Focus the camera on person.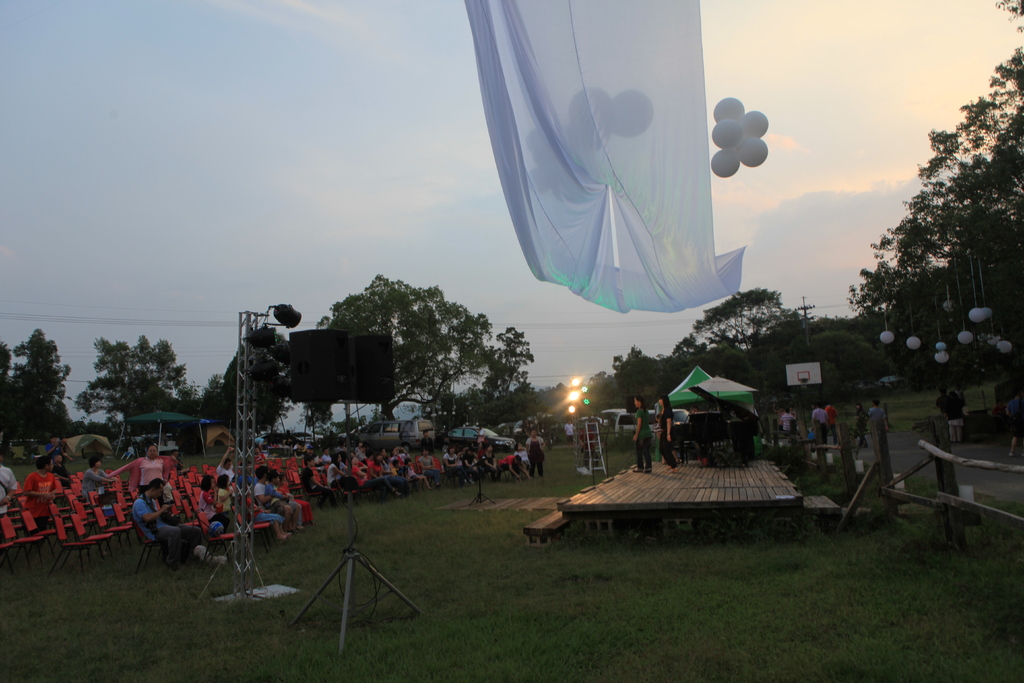
Focus region: left=854, top=403, right=871, bottom=448.
